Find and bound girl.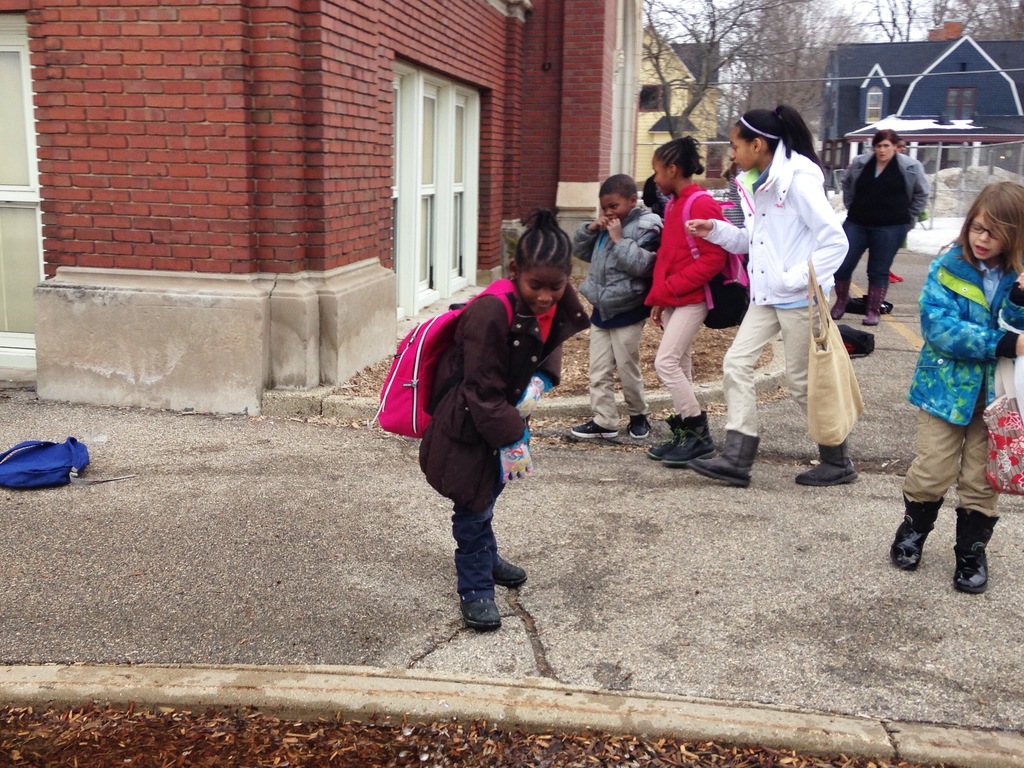
Bound: 692:104:856:486.
